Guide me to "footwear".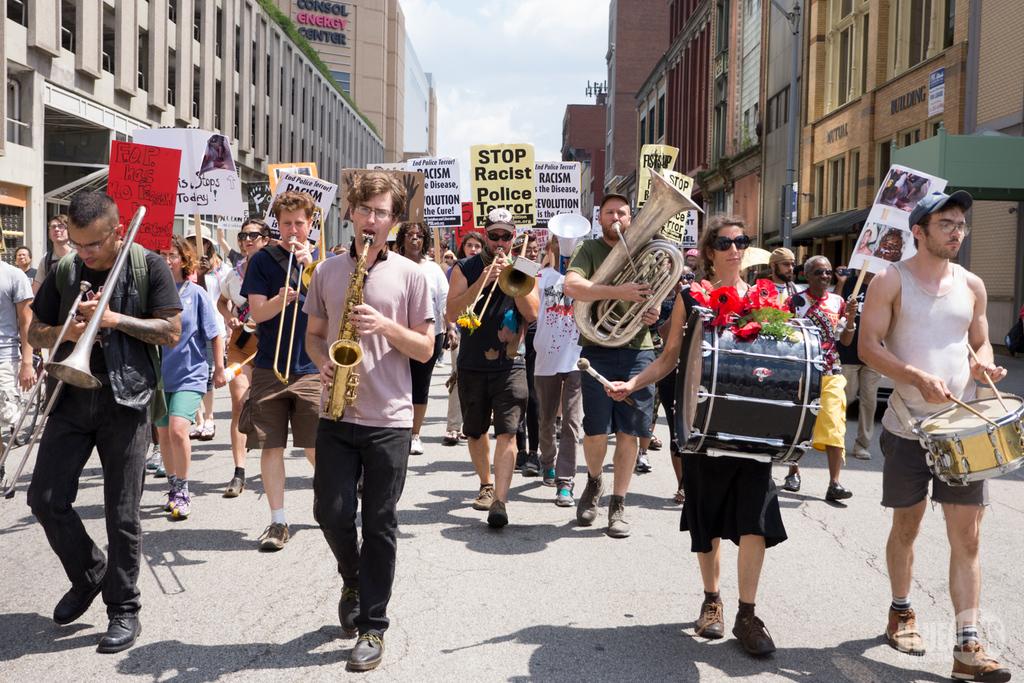
Guidance: bbox=[473, 478, 489, 510].
